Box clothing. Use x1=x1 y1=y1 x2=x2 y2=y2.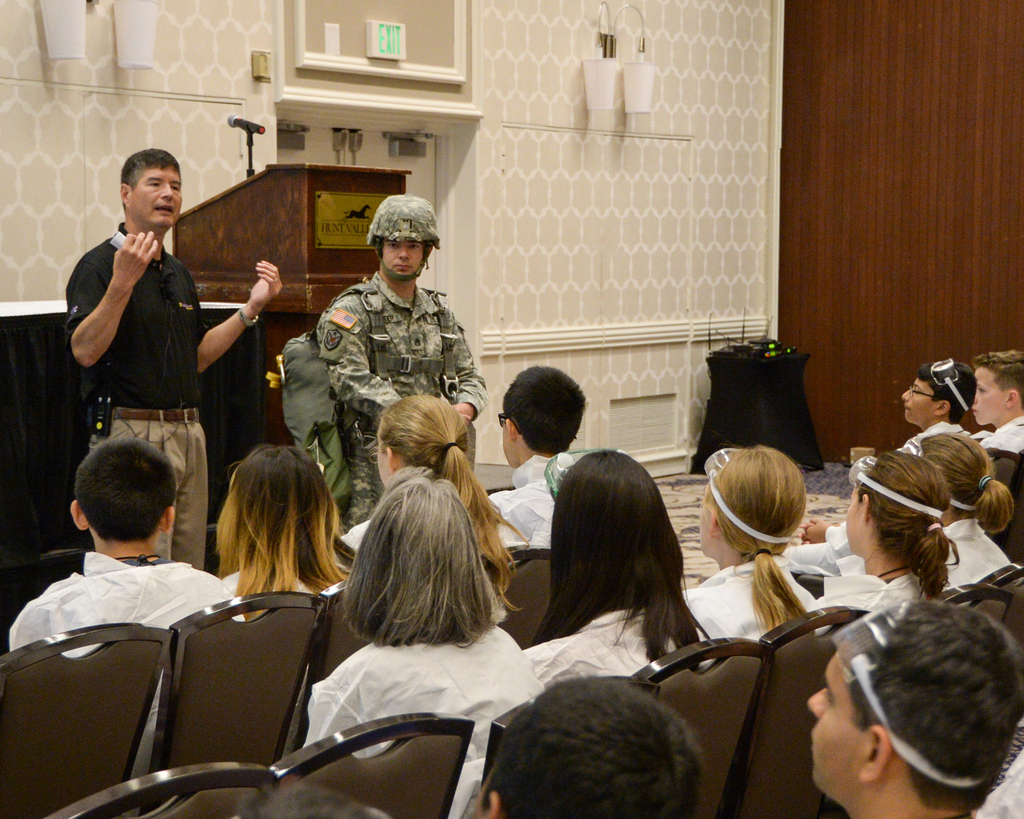
x1=822 y1=574 x2=957 y2=621.
